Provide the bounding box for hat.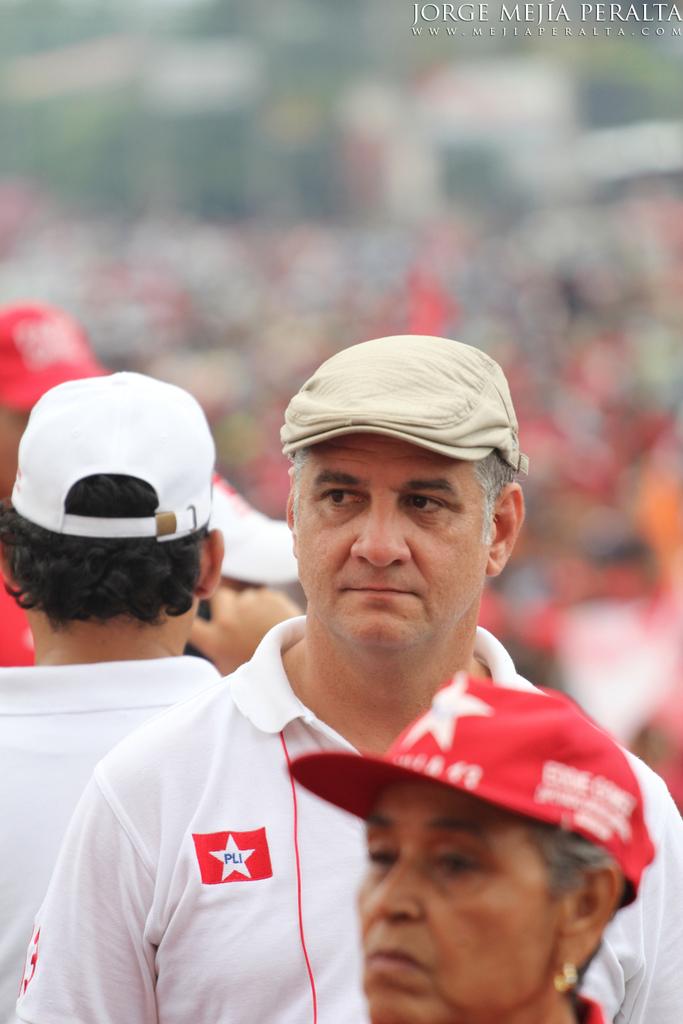
(left=283, top=672, right=656, bottom=911).
